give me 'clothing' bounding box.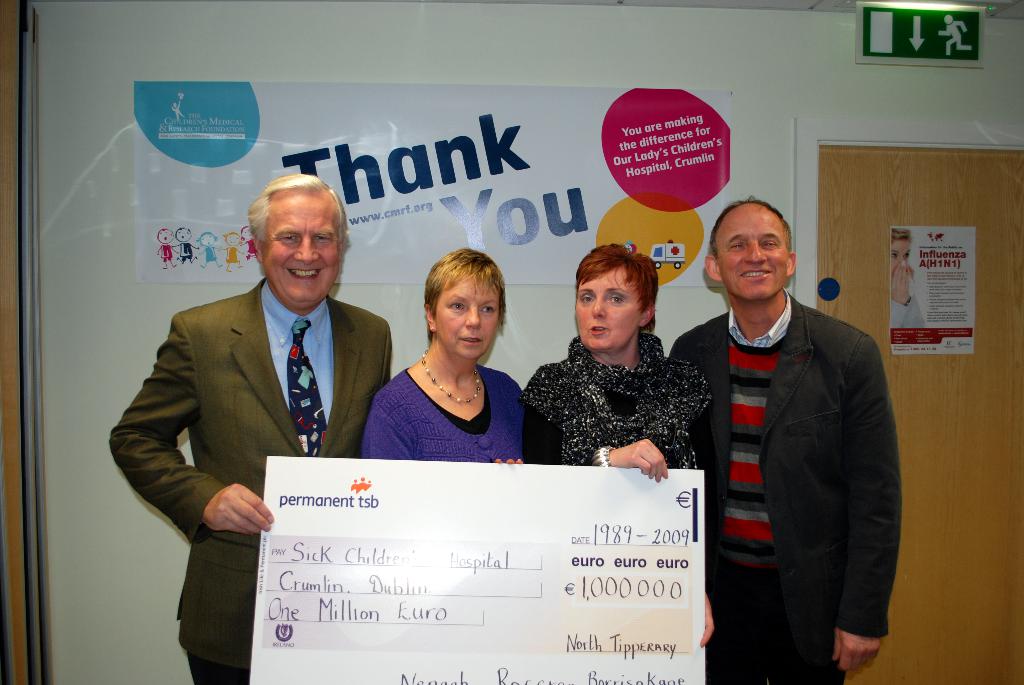
box(106, 280, 388, 684).
